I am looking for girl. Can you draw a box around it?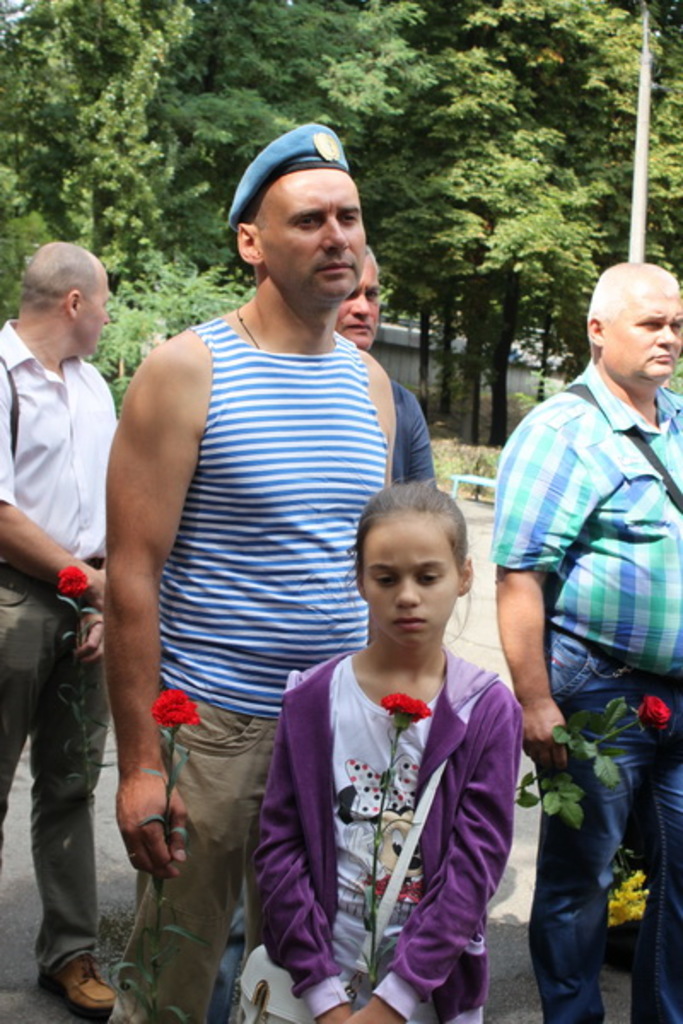
Sure, the bounding box is box(227, 481, 524, 1022).
